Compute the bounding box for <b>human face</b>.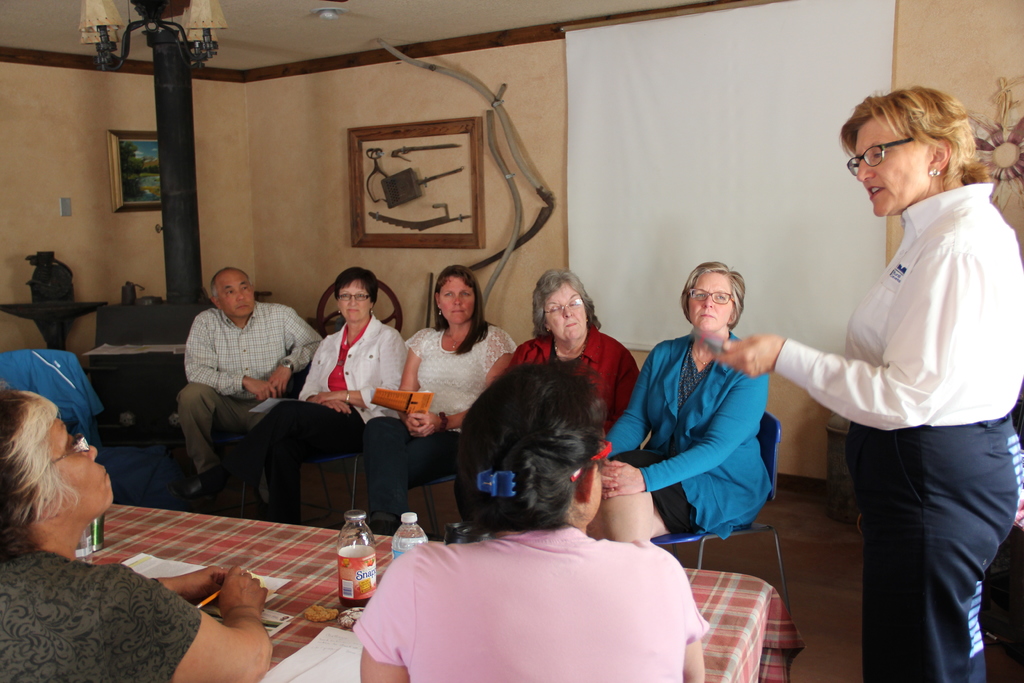
47, 418, 116, 514.
